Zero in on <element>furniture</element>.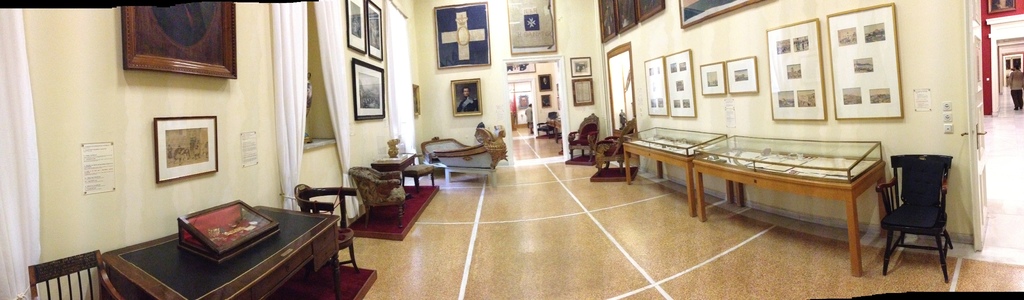
Zeroed in: 22,249,113,299.
